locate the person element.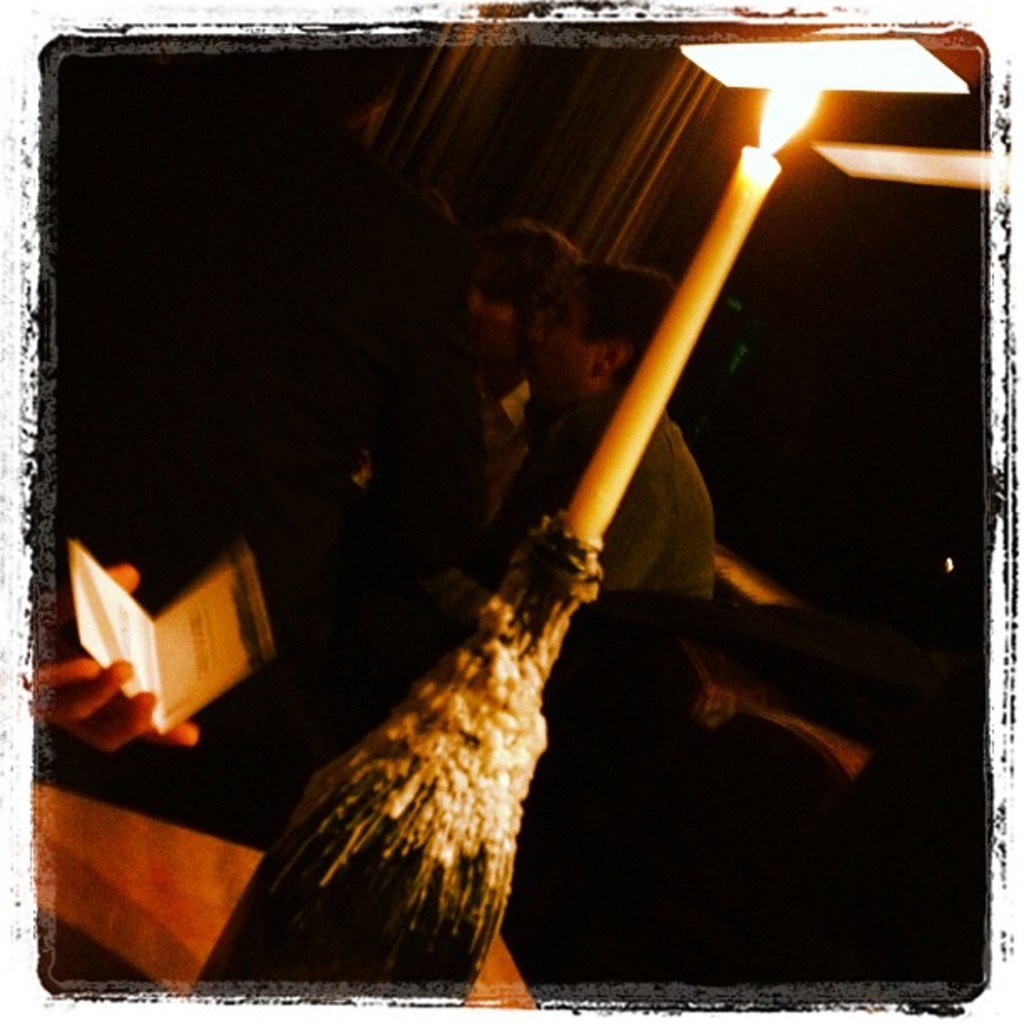
Element bbox: box=[378, 218, 602, 601].
